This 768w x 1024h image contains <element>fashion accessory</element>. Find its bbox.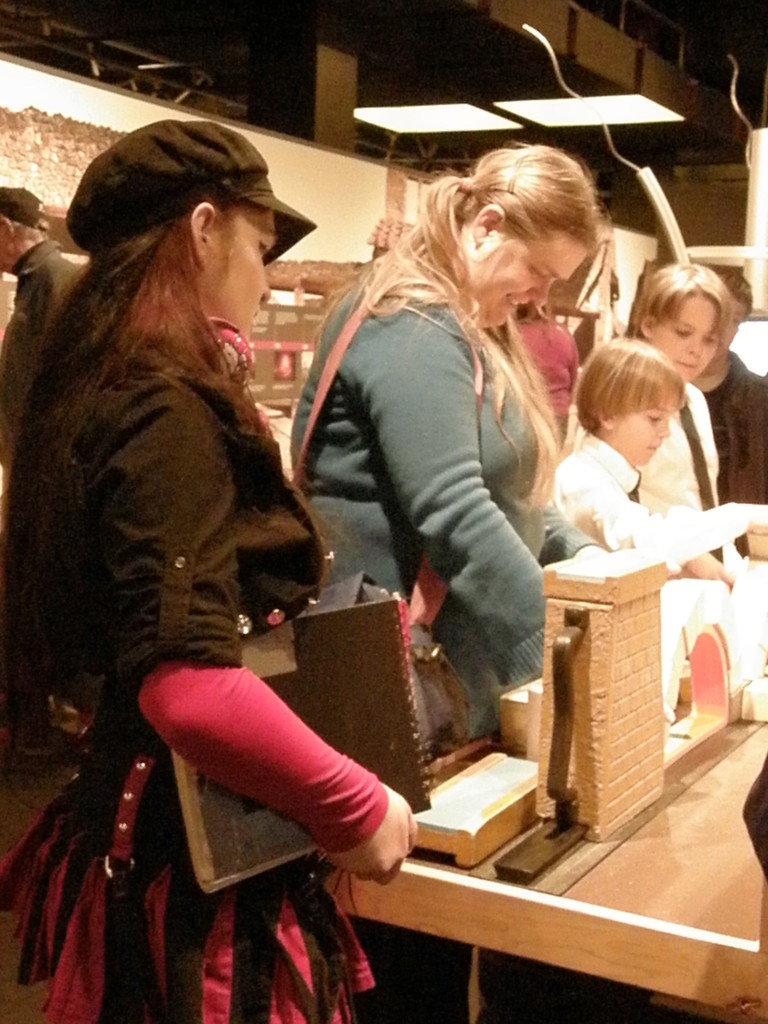
bbox=(65, 115, 320, 267).
